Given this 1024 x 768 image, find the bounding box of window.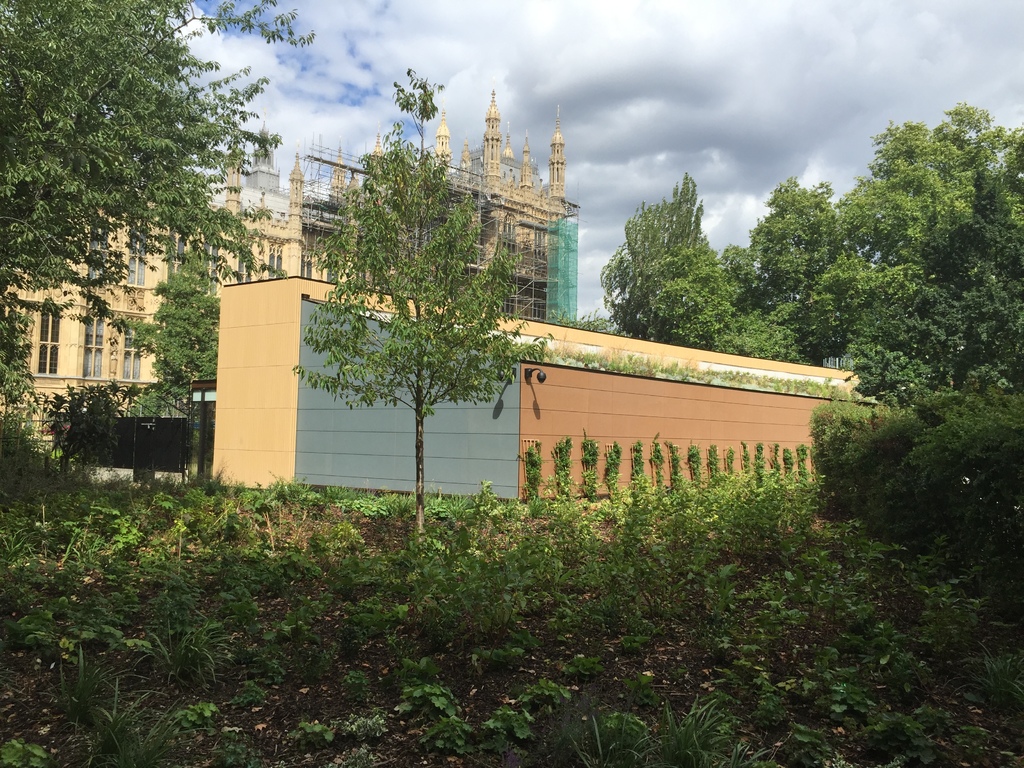
{"left": 532, "top": 300, "right": 548, "bottom": 321}.
